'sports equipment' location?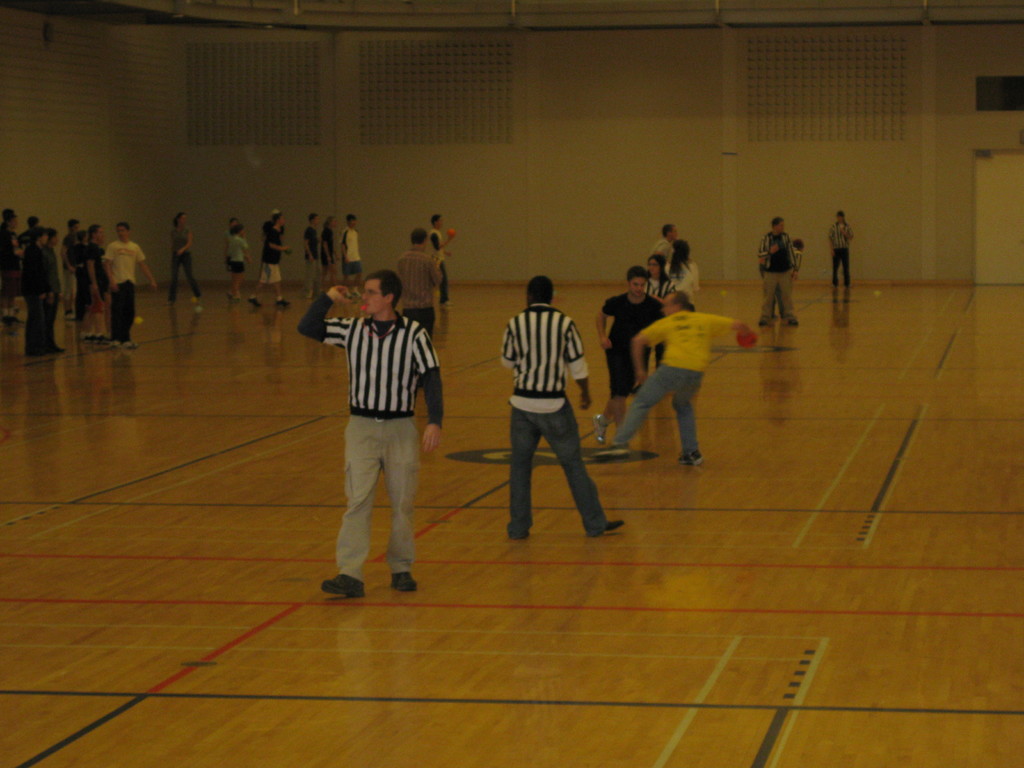
<box>320,576,369,600</box>
